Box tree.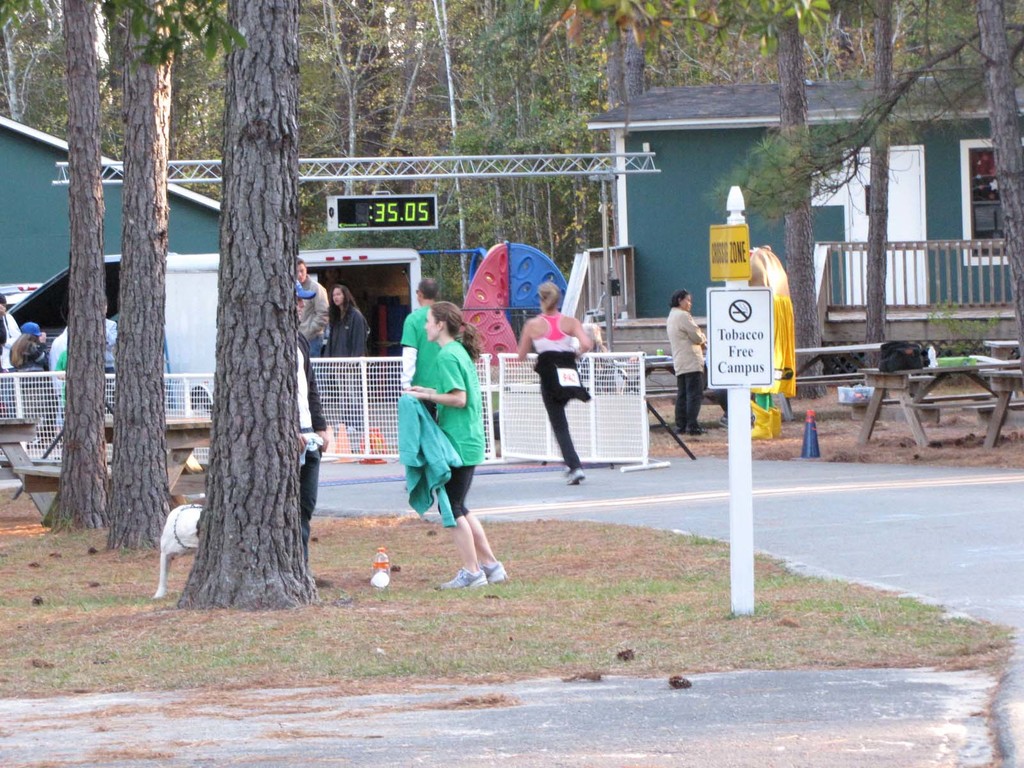
locate(173, 0, 345, 605).
